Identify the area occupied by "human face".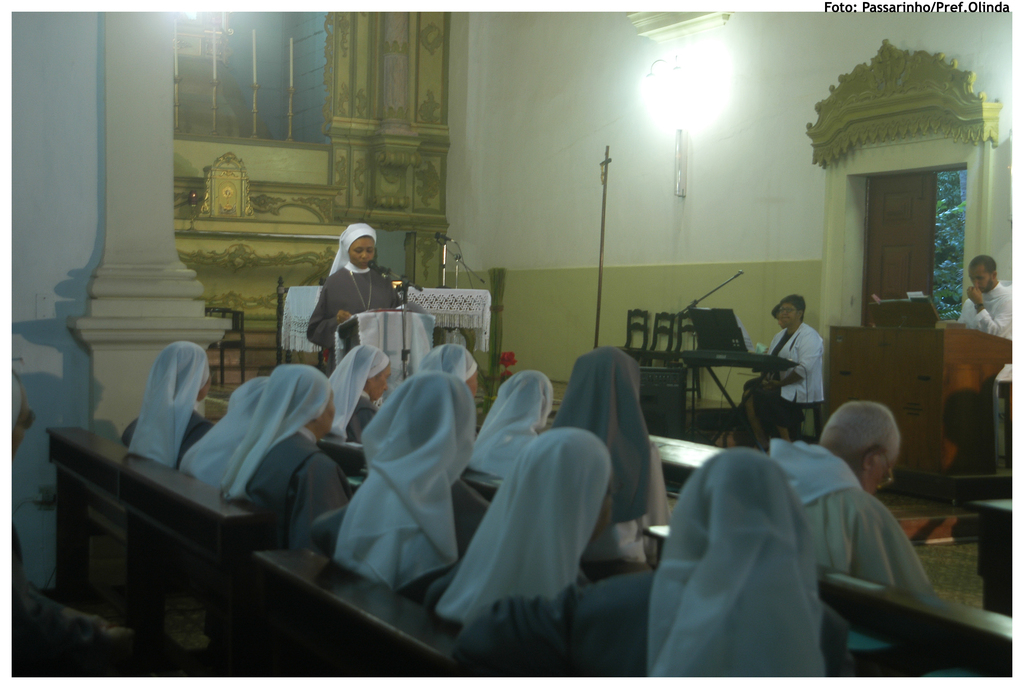
Area: region(346, 233, 373, 270).
